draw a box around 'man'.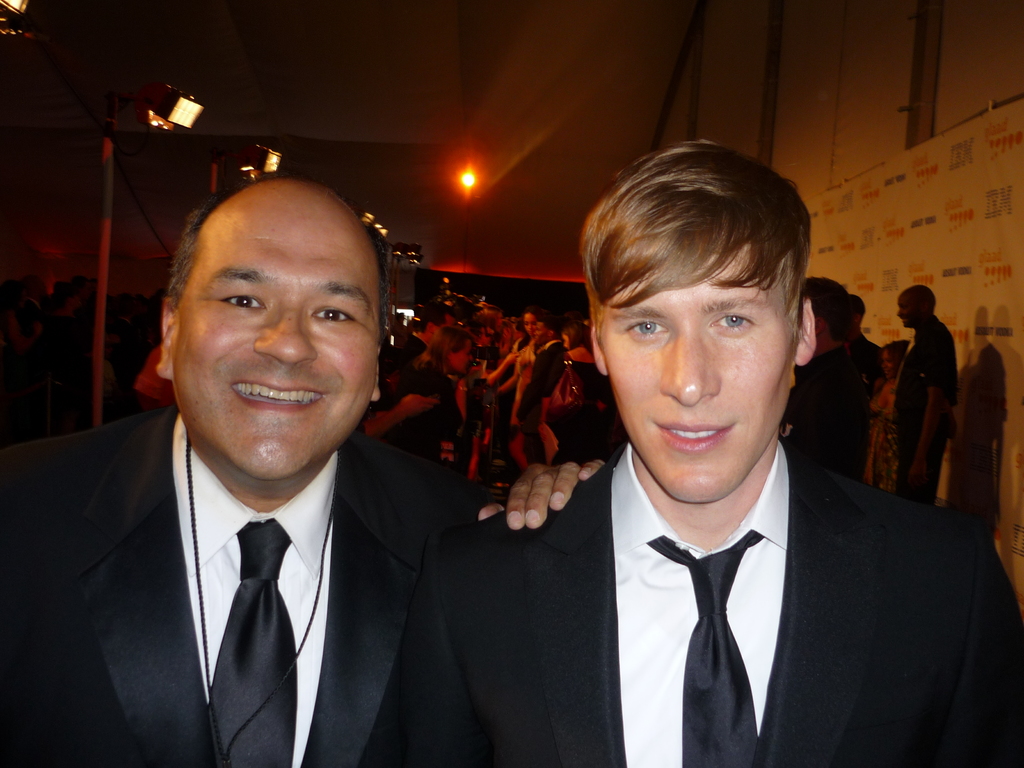
[20, 189, 588, 758].
